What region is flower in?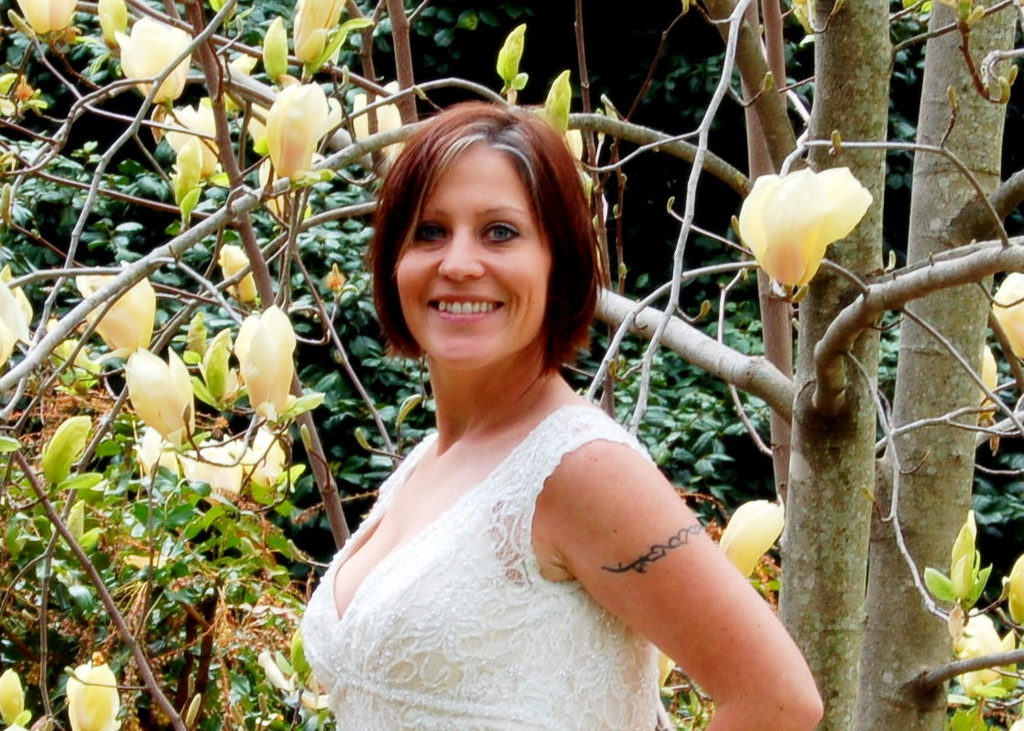
pyautogui.locateOnScreen(234, 304, 326, 414).
